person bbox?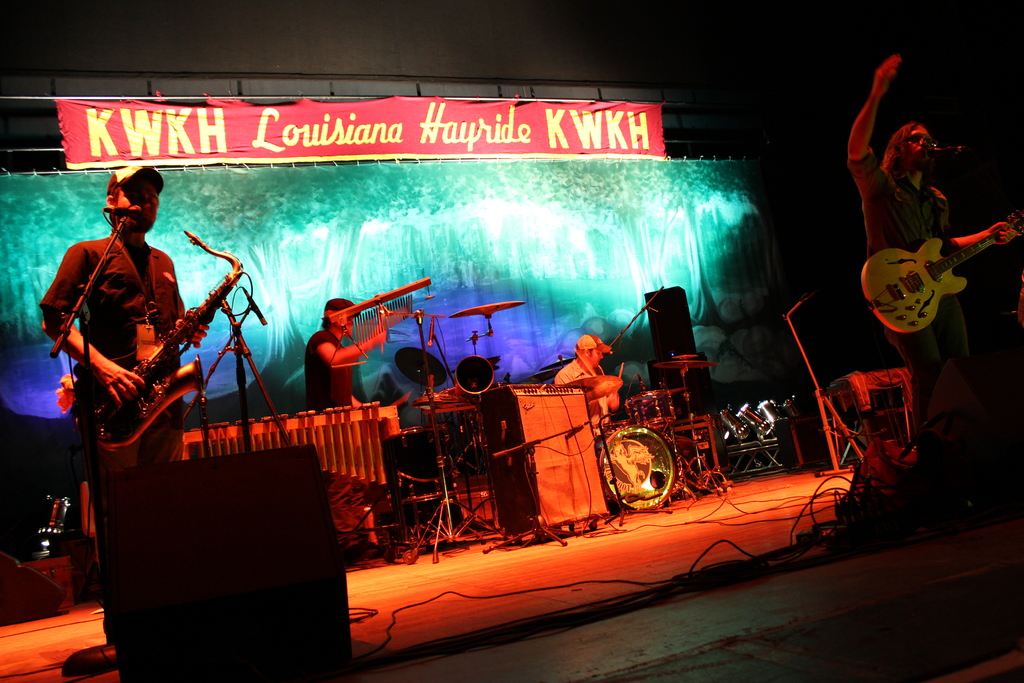
left=553, top=333, right=618, bottom=414
